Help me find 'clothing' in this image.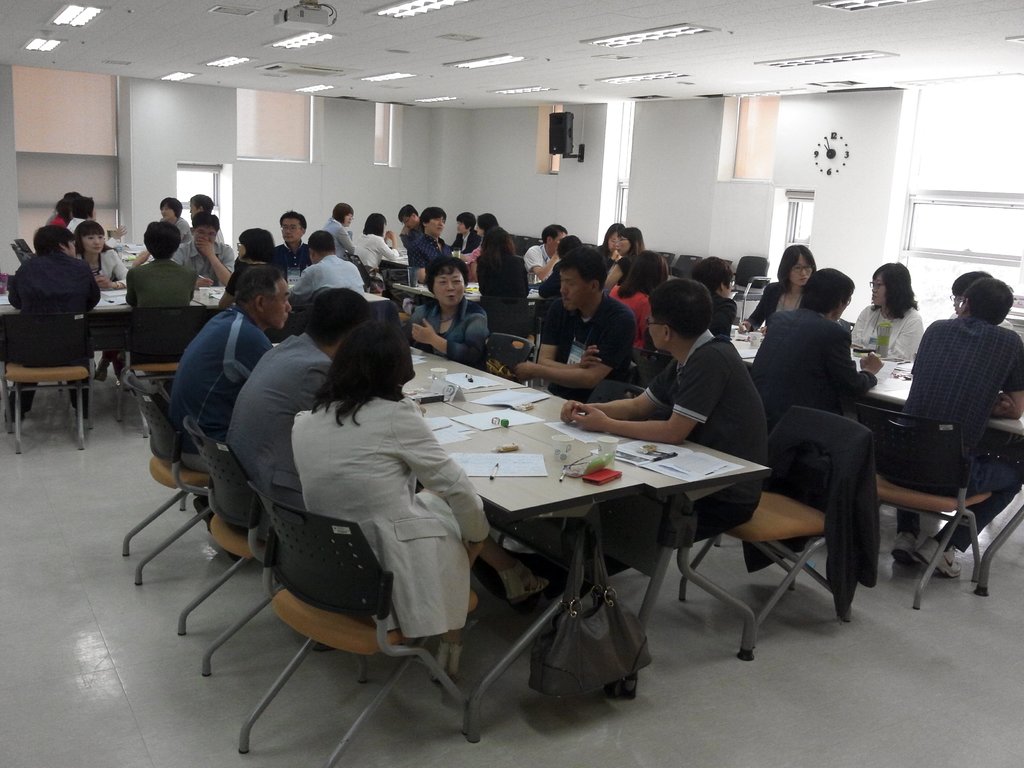
Found it: left=742, top=275, right=810, bottom=325.
